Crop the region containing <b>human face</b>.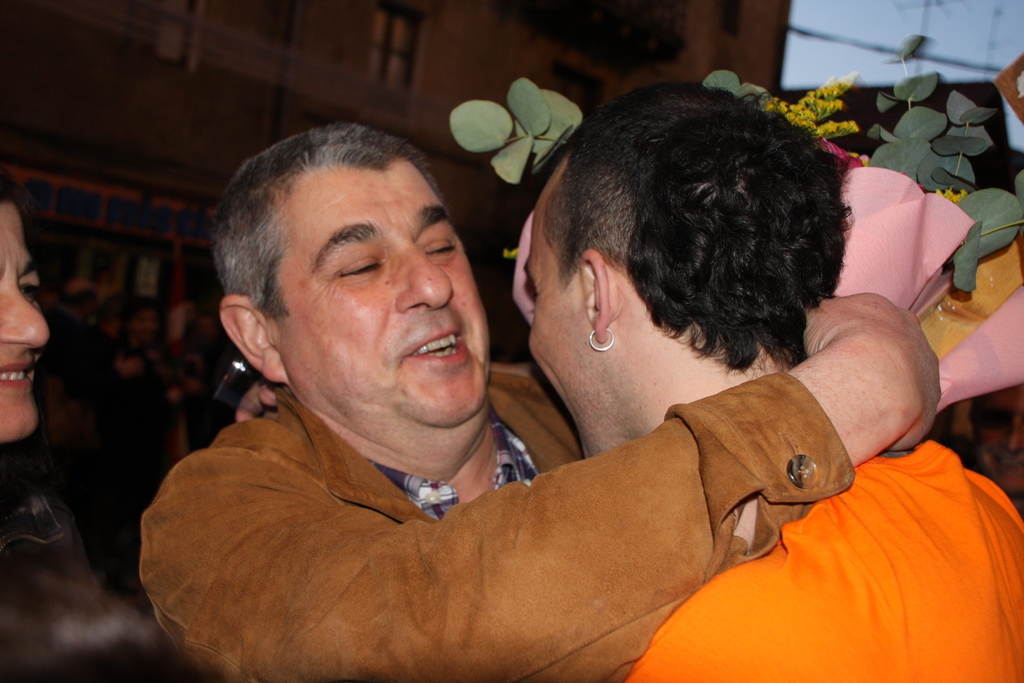
Crop region: 525,165,584,457.
